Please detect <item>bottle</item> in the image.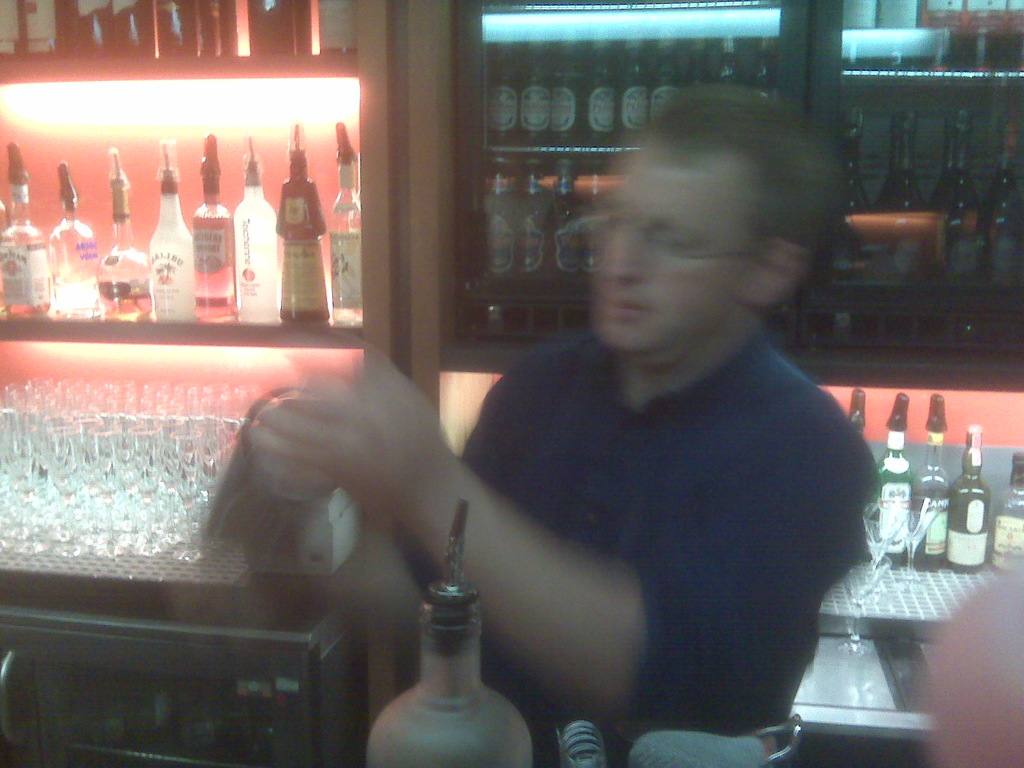
x1=942, y1=416, x2=991, y2=577.
